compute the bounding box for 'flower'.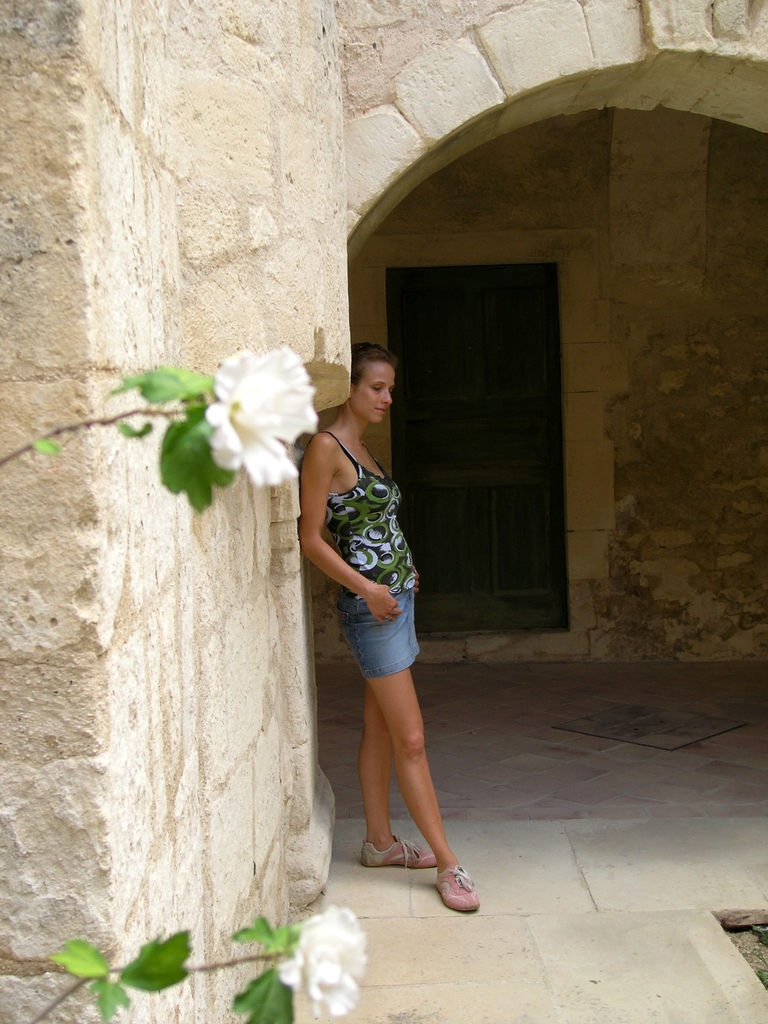
box=[205, 347, 321, 492].
